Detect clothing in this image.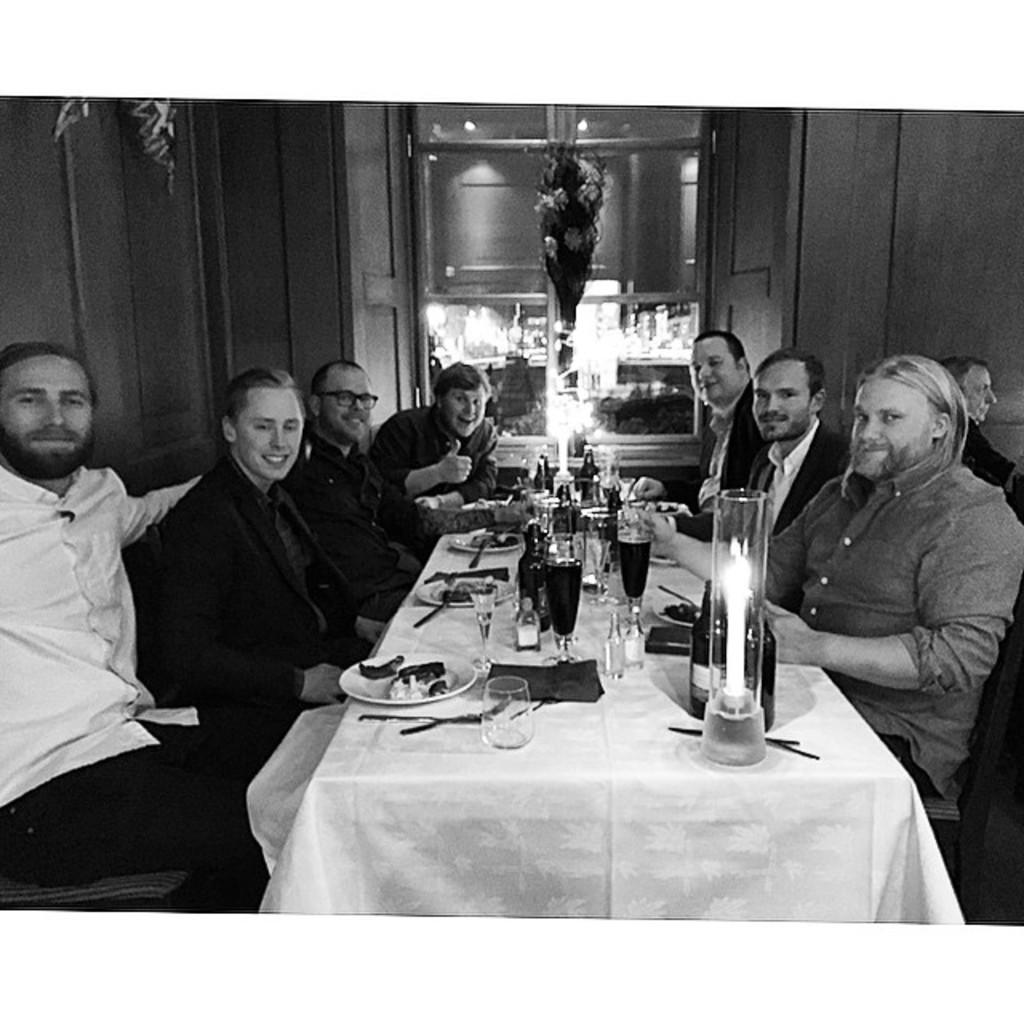
Detection: Rect(758, 464, 1022, 802).
